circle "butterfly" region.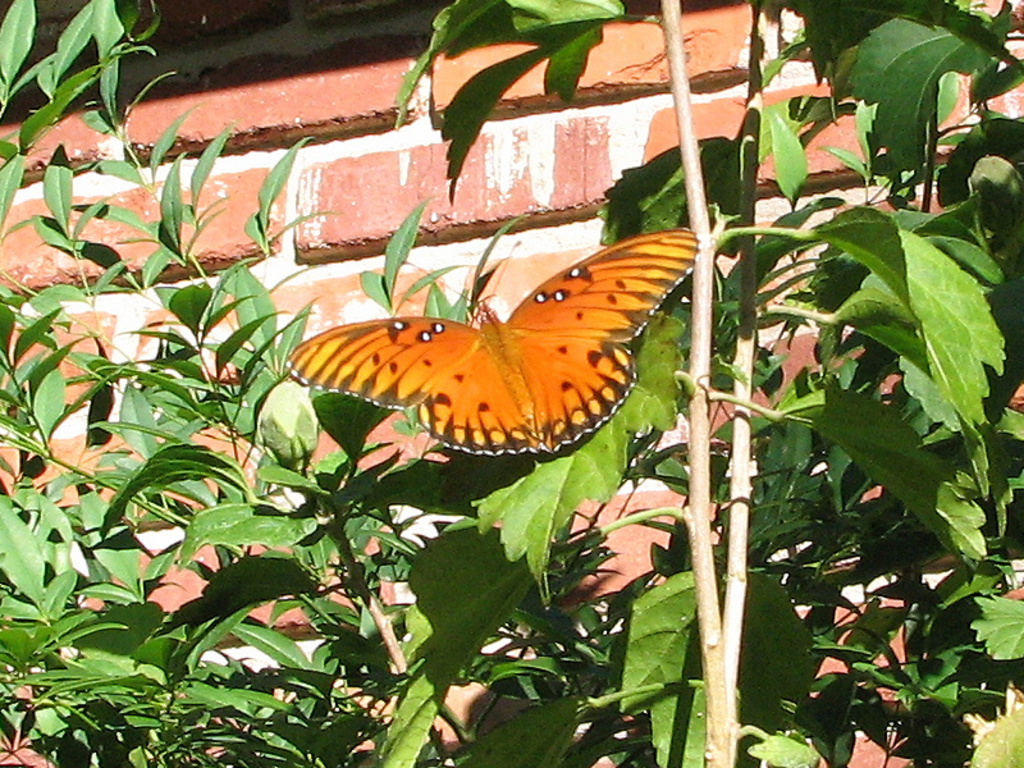
Region: 278/214/667/465.
